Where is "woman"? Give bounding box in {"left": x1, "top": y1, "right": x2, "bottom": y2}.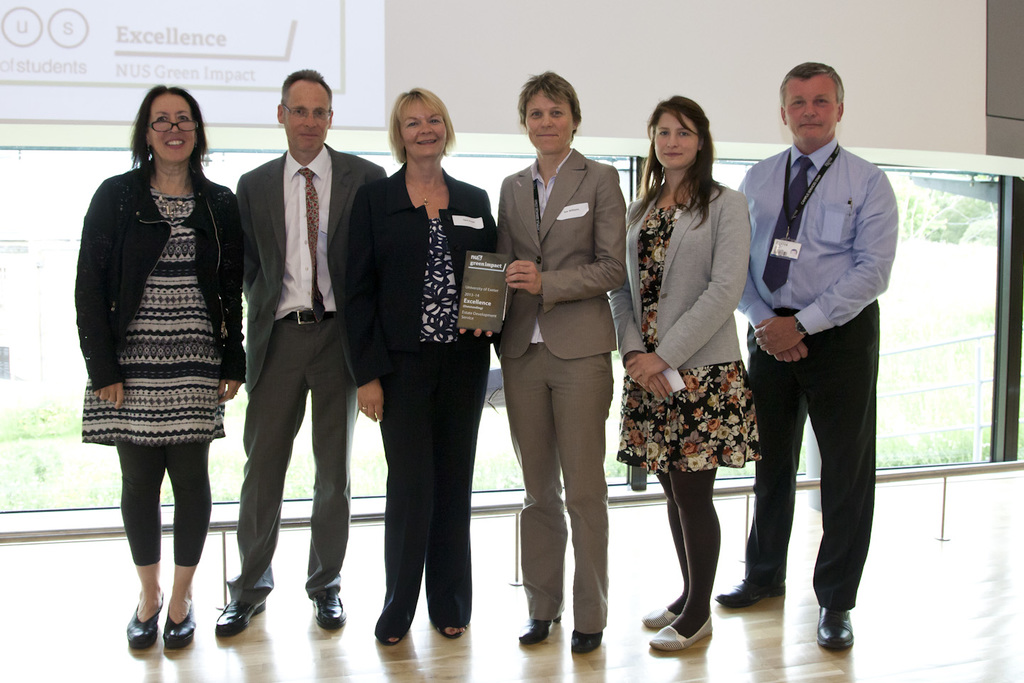
{"left": 326, "top": 85, "right": 501, "bottom": 640}.
